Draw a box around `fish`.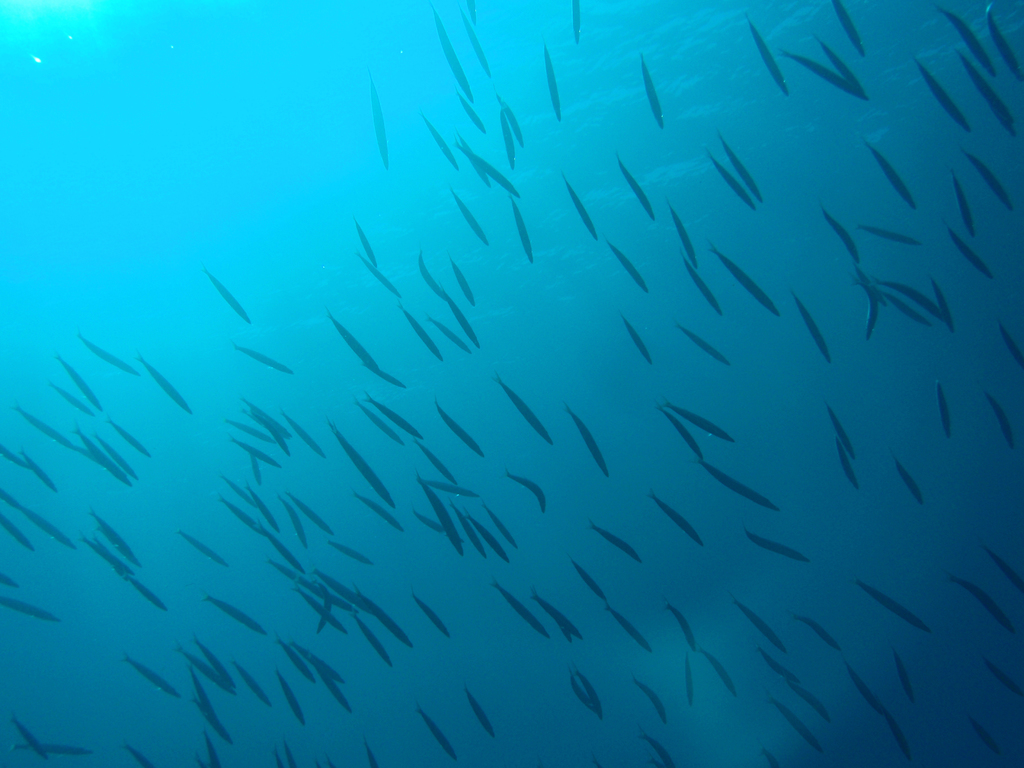
{"x1": 353, "y1": 614, "x2": 395, "y2": 671}.
